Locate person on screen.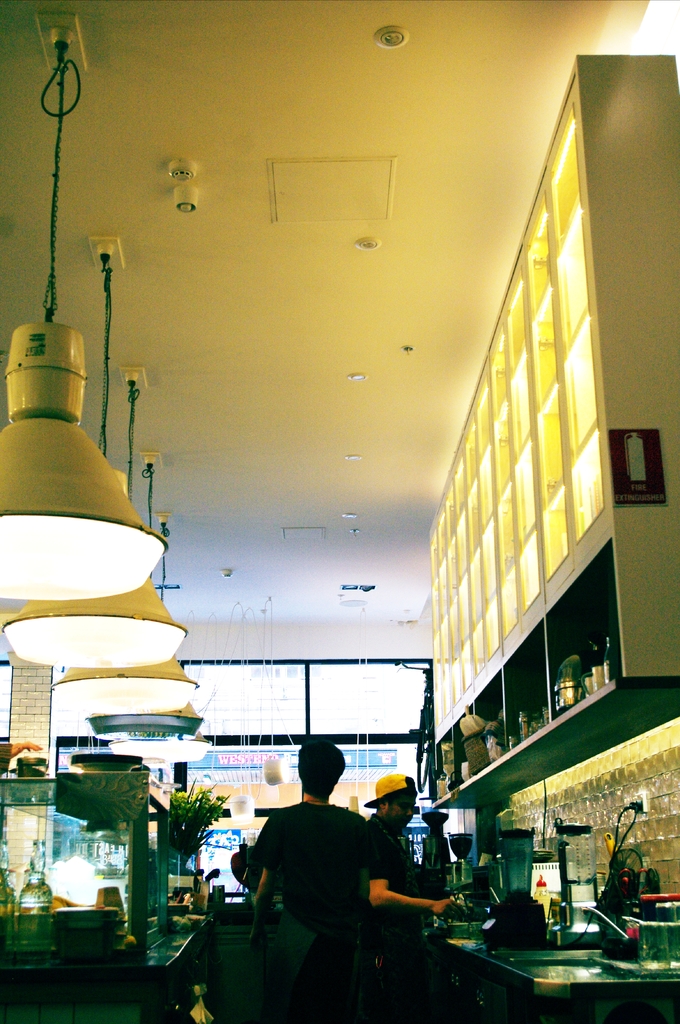
On screen at [x1=358, y1=774, x2=451, y2=1020].
